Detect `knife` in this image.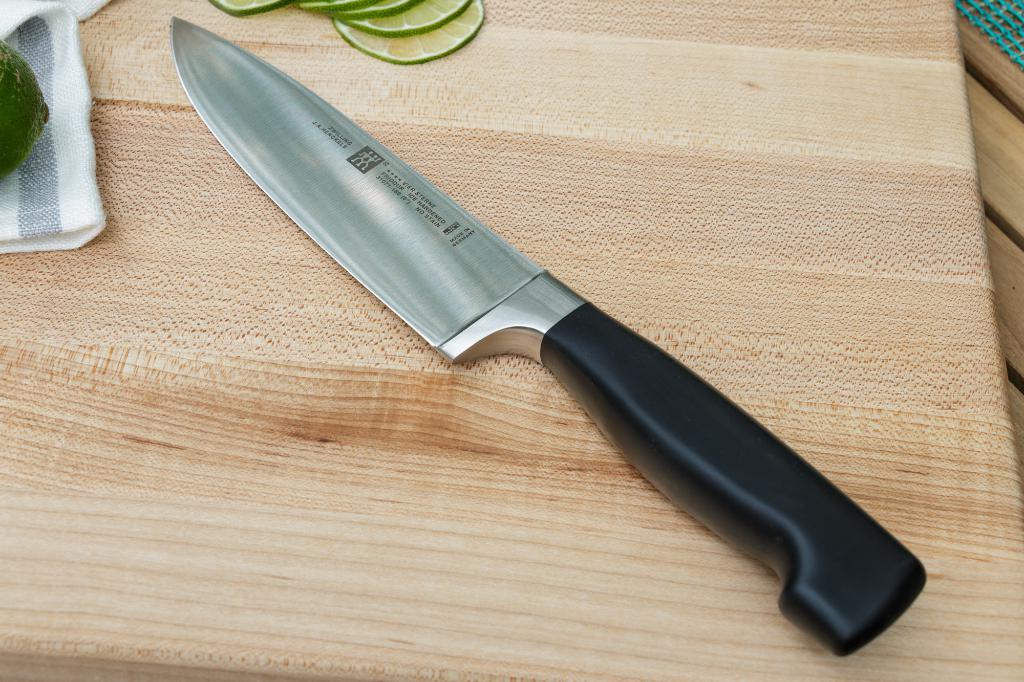
Detection: l=170, t=13, r=927, b=660.
